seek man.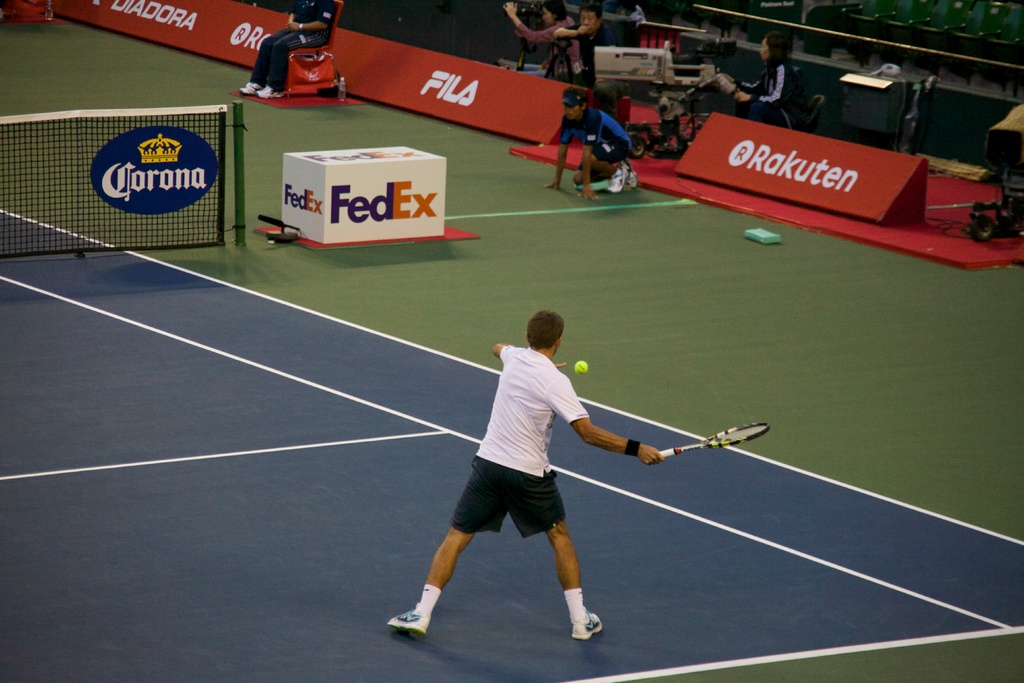
<region>543, 86, 641, 195</region>.
